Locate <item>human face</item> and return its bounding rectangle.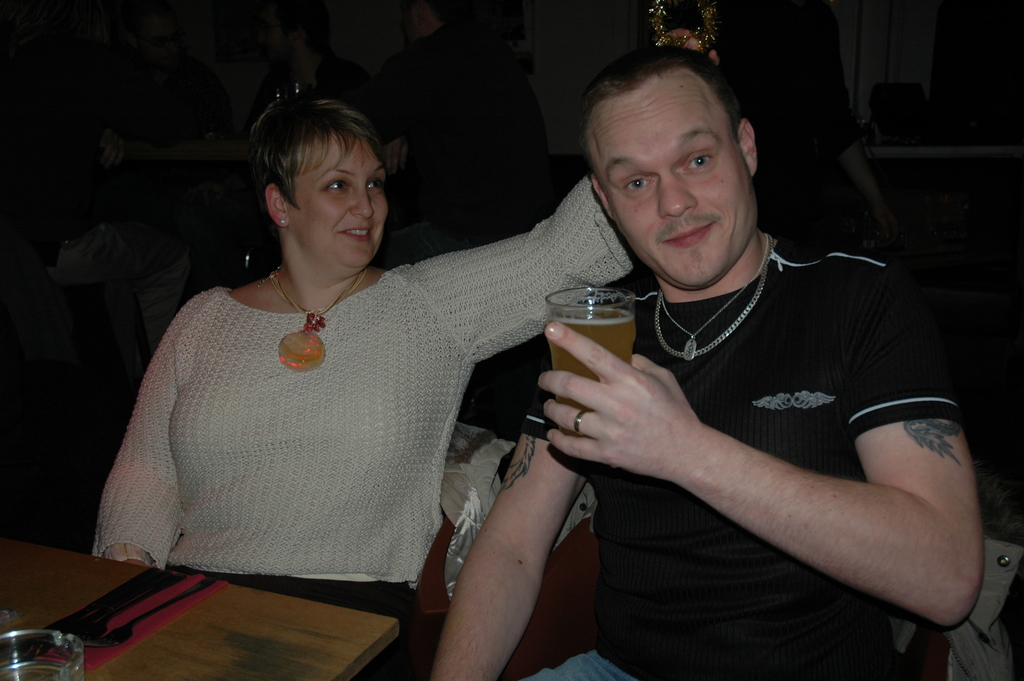
<box>582,74,755,286</box>.
